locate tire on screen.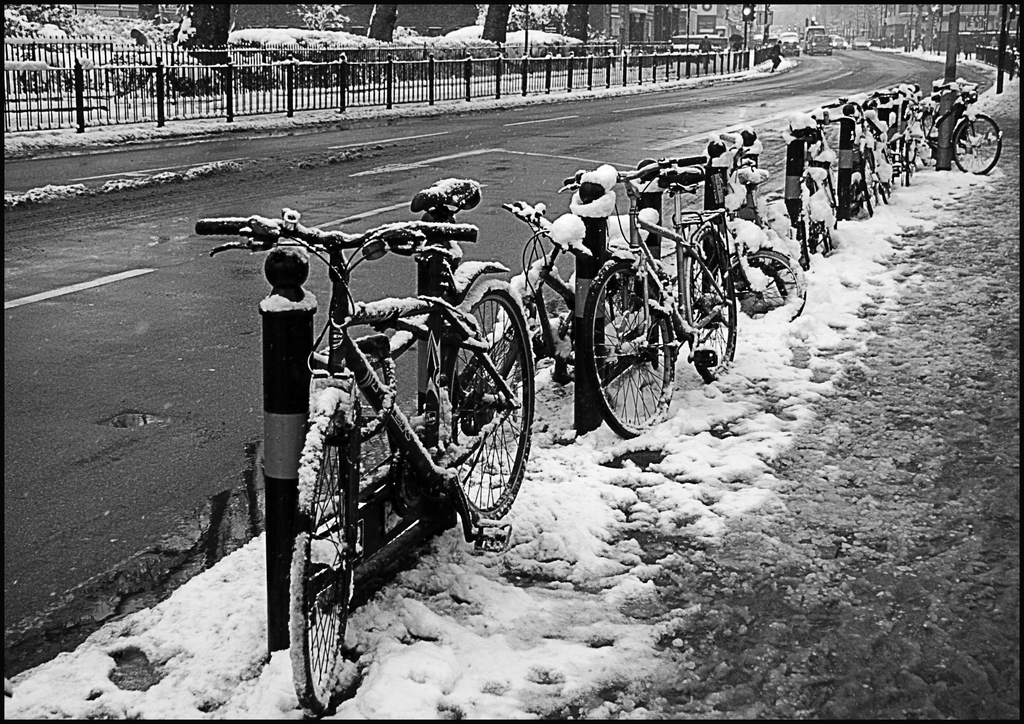
On screen at select_region(287, 385, 362, 718).
